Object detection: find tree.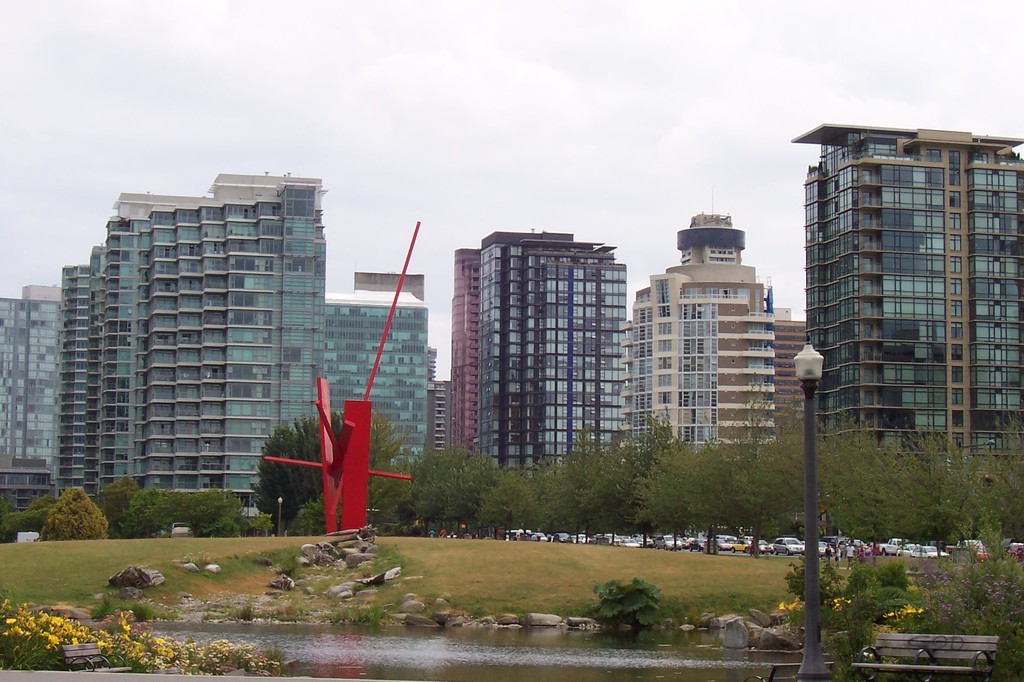
detection(964, 412, 1023, 550).
